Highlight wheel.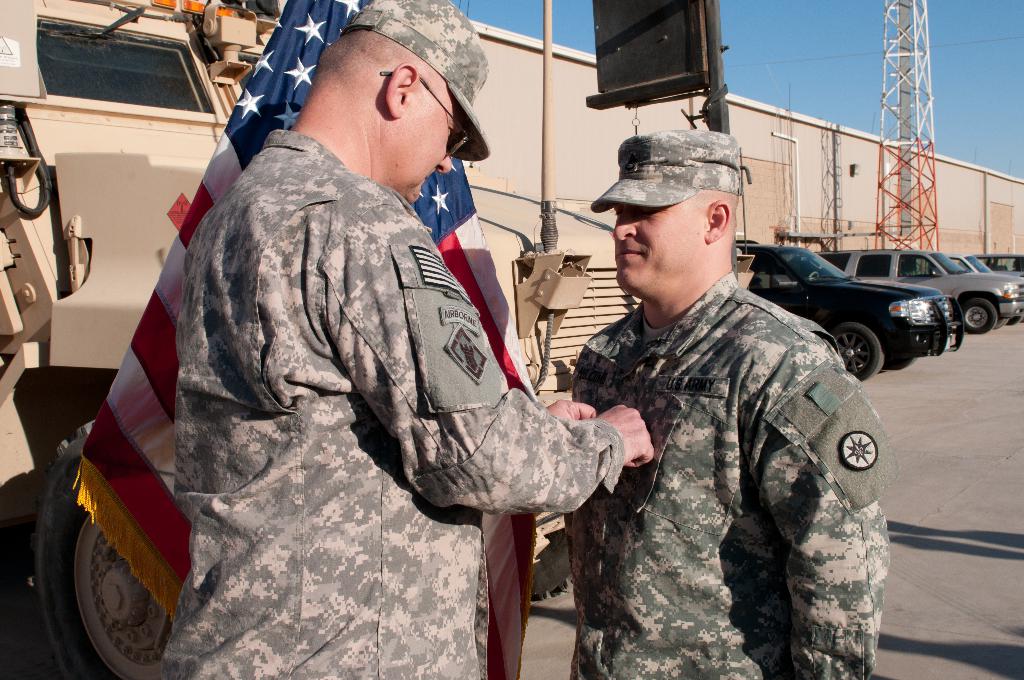
Highlighted region: bbox=(45, 423, 172, 679).
